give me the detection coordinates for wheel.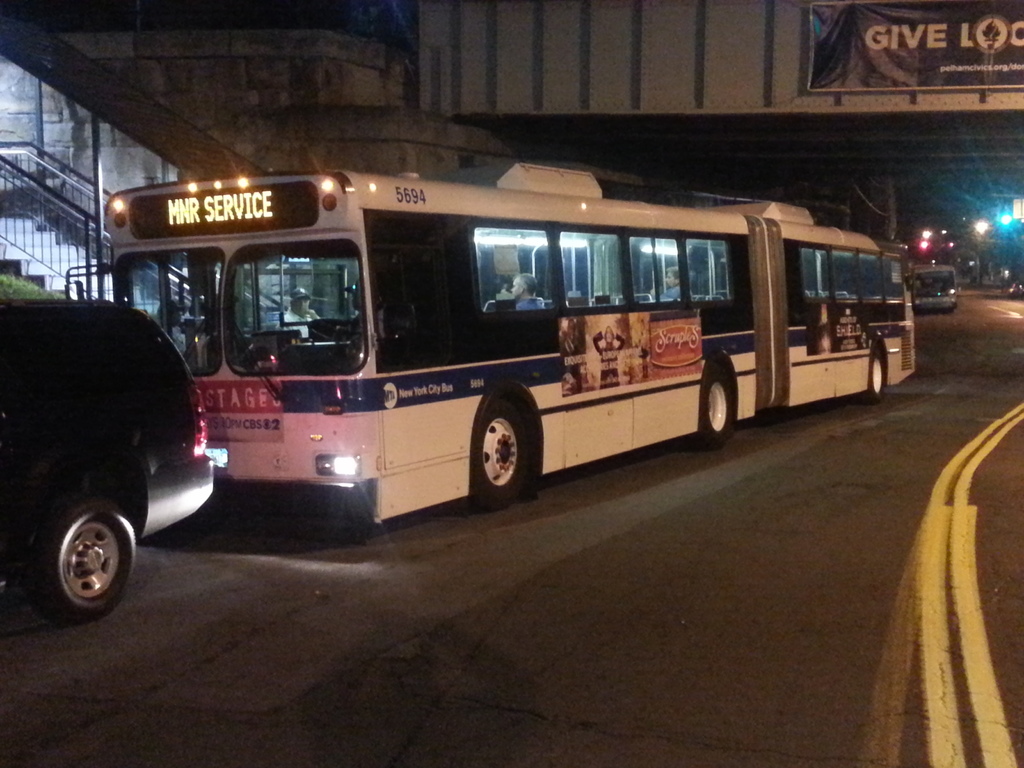
(22, 488, 123, 620).
